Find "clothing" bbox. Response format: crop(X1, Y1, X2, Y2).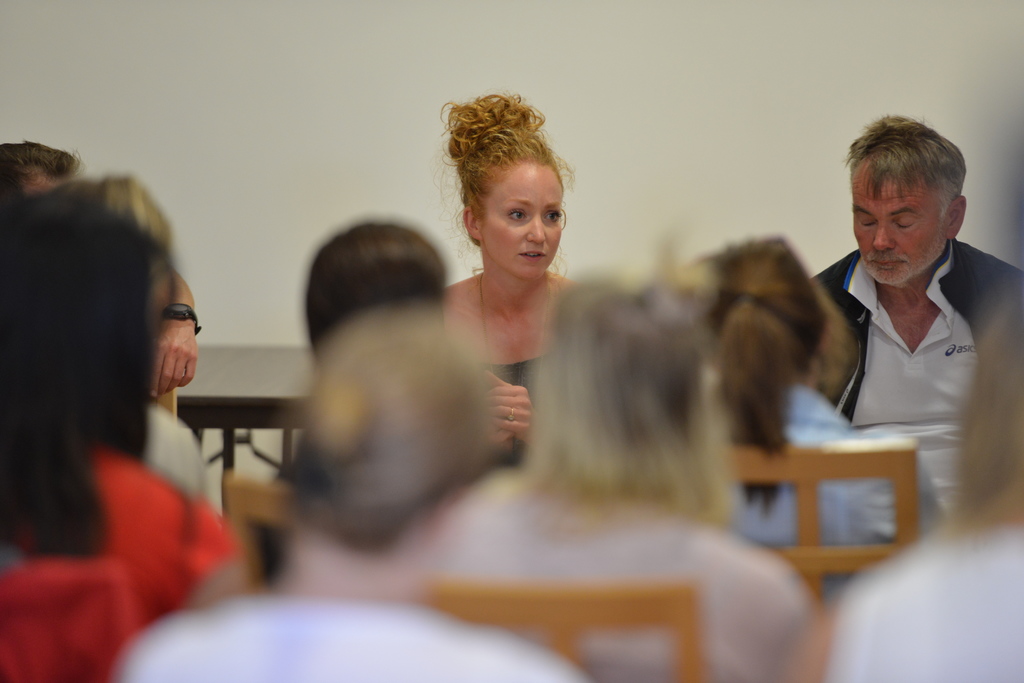
crop(810, 226, 1002, 483).
